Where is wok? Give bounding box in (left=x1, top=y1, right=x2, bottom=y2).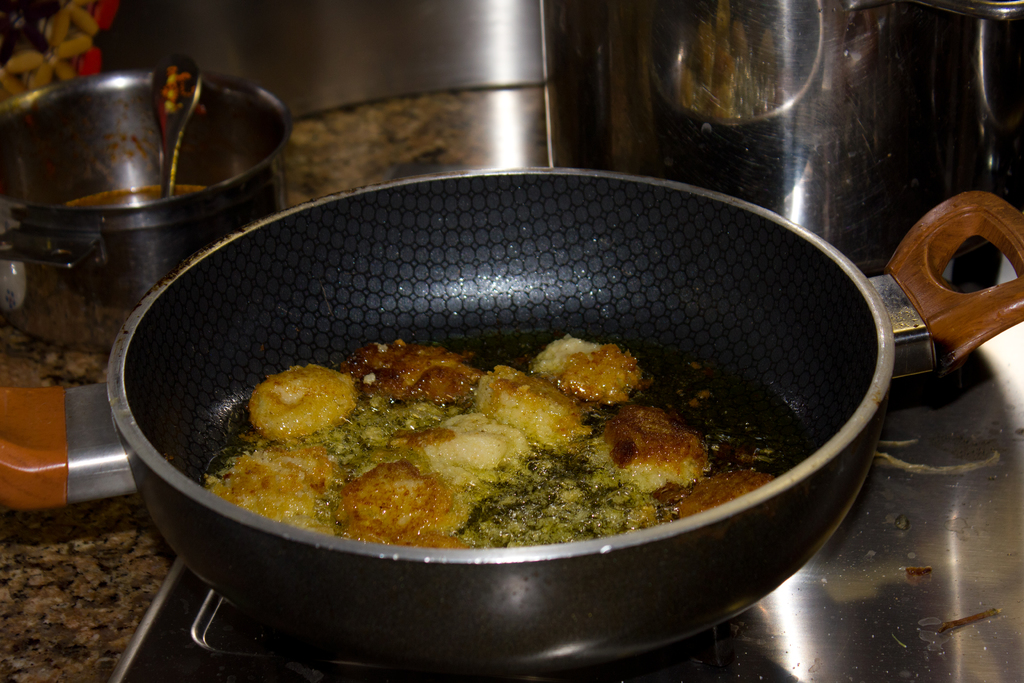
(left=0, top=158, right=1023, bottom=679).
